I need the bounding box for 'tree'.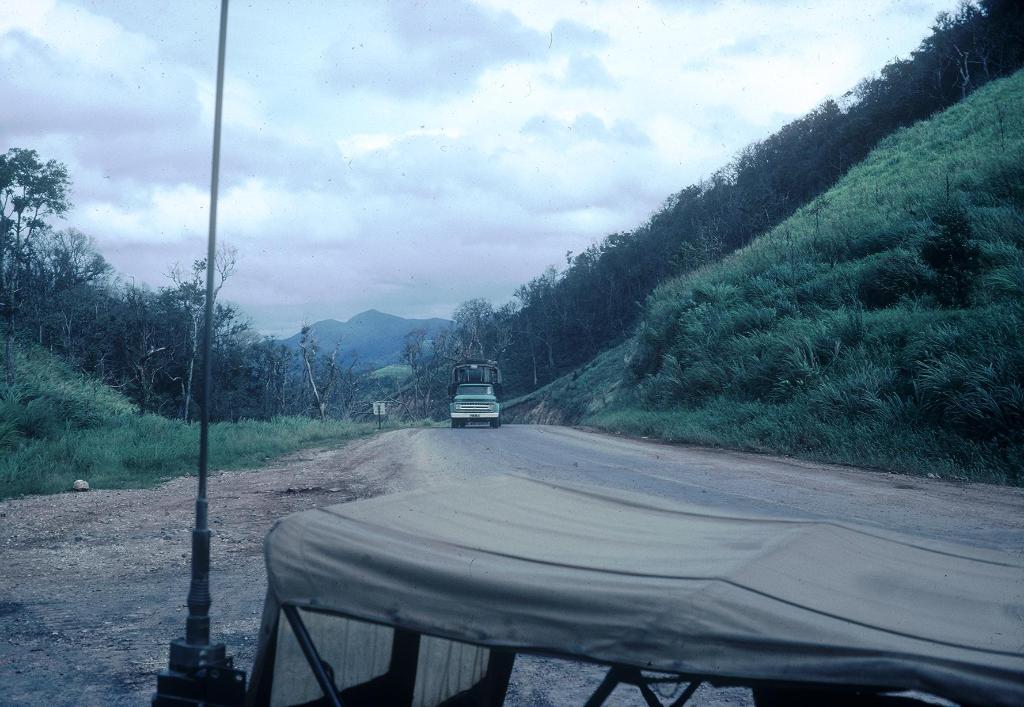
Here it is: 0,141,40,253.
